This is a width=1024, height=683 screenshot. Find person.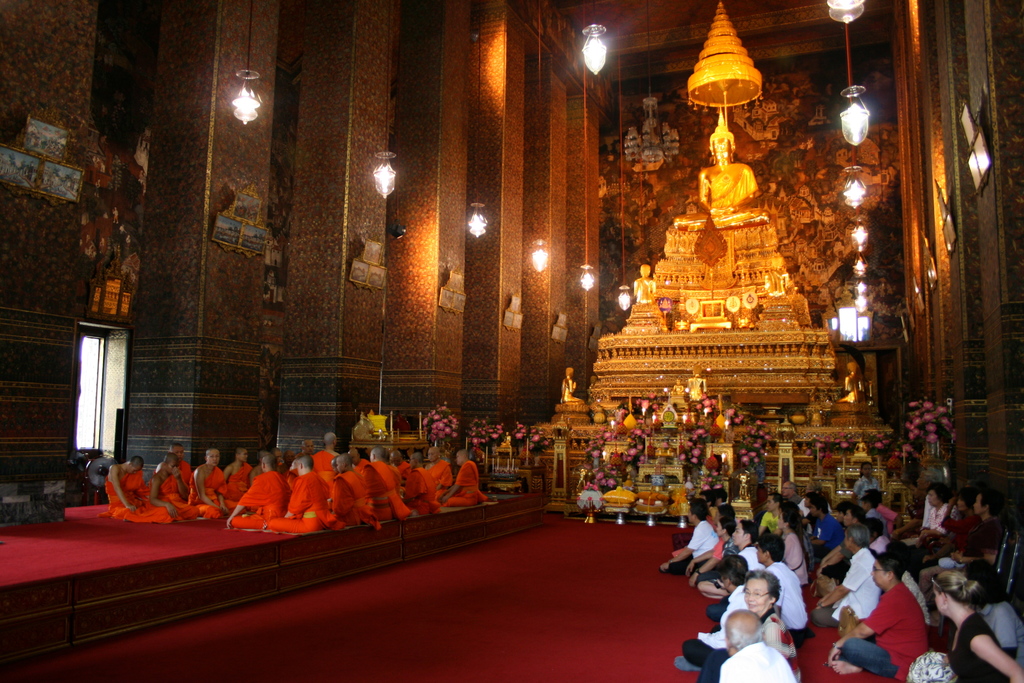
Bounding box: bbox(819, 498, 884, 573).
